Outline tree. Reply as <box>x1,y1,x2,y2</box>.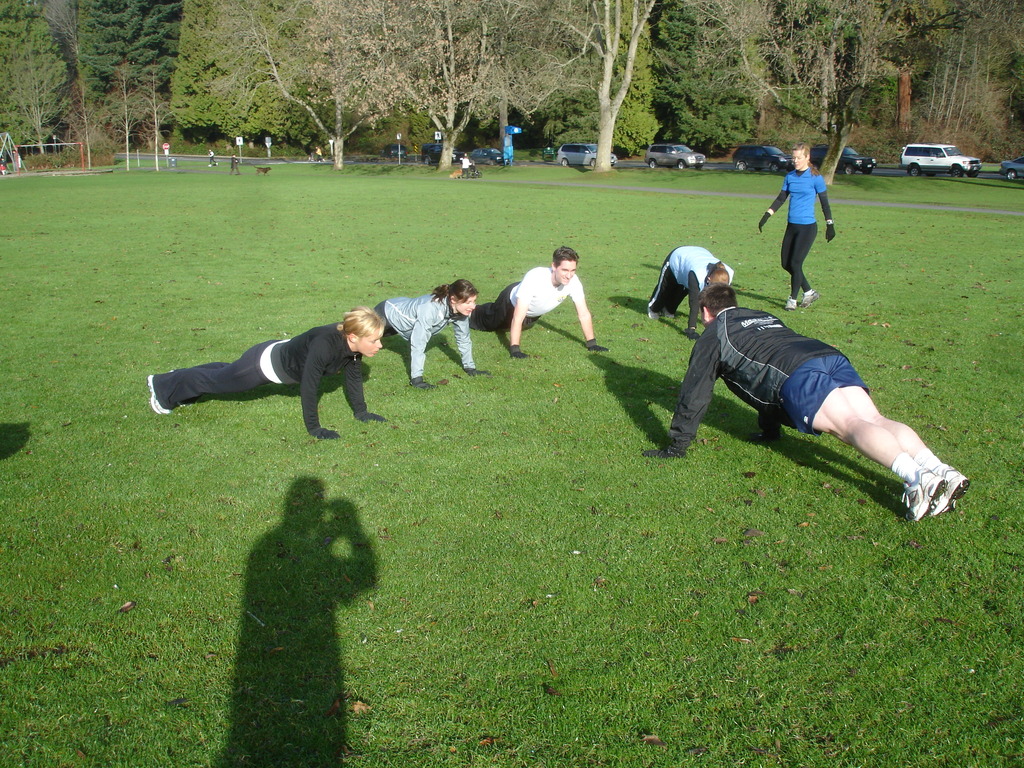
<box>72,0,189,154</box>.
